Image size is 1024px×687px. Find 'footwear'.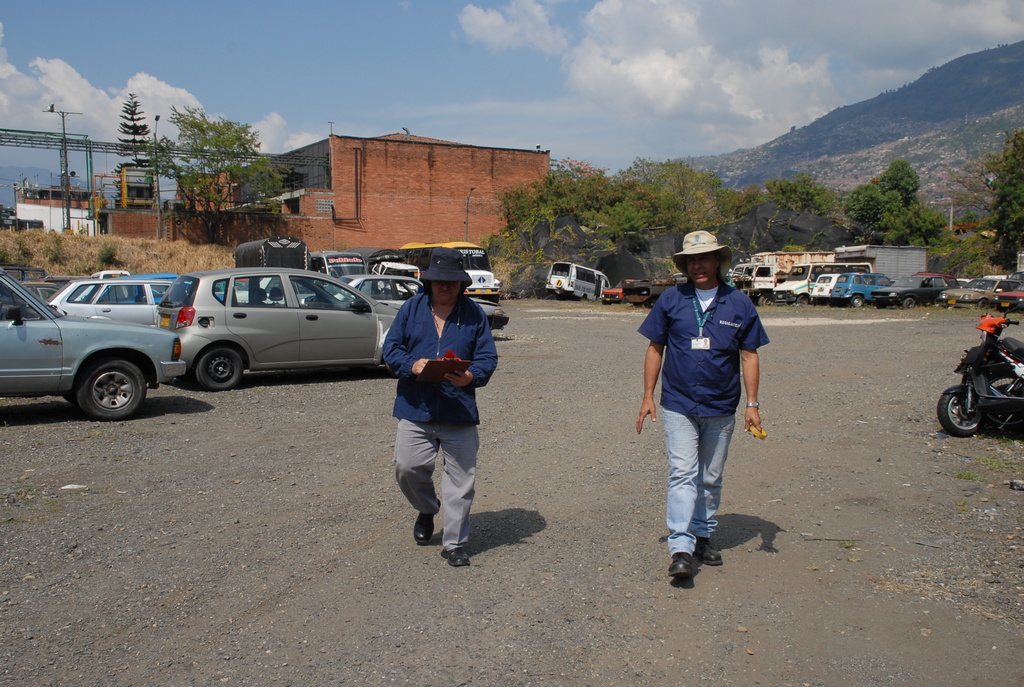
412/505/441/545.
